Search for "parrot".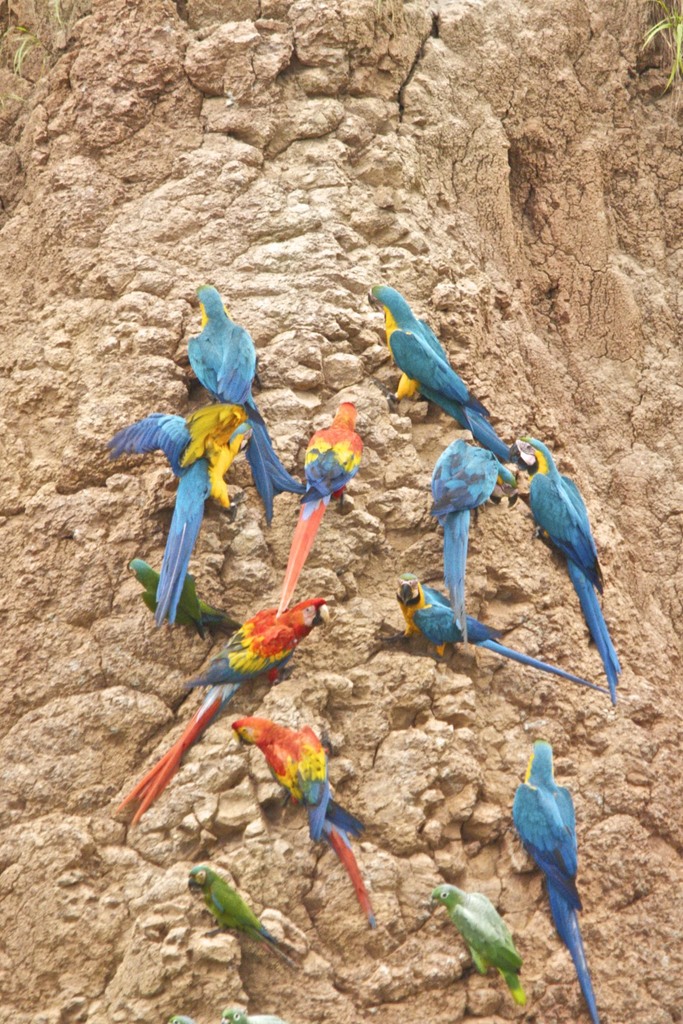
Found at <bbox>223, 1007, 286, 1023</bbox>.
